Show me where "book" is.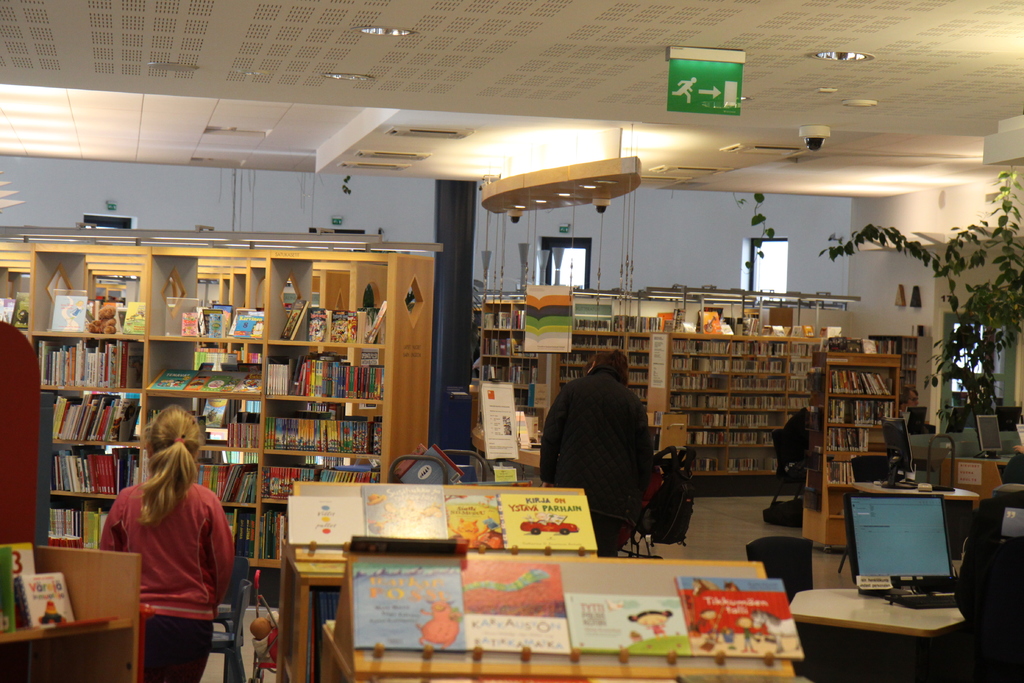
"book" is at 355:561:468:656.
